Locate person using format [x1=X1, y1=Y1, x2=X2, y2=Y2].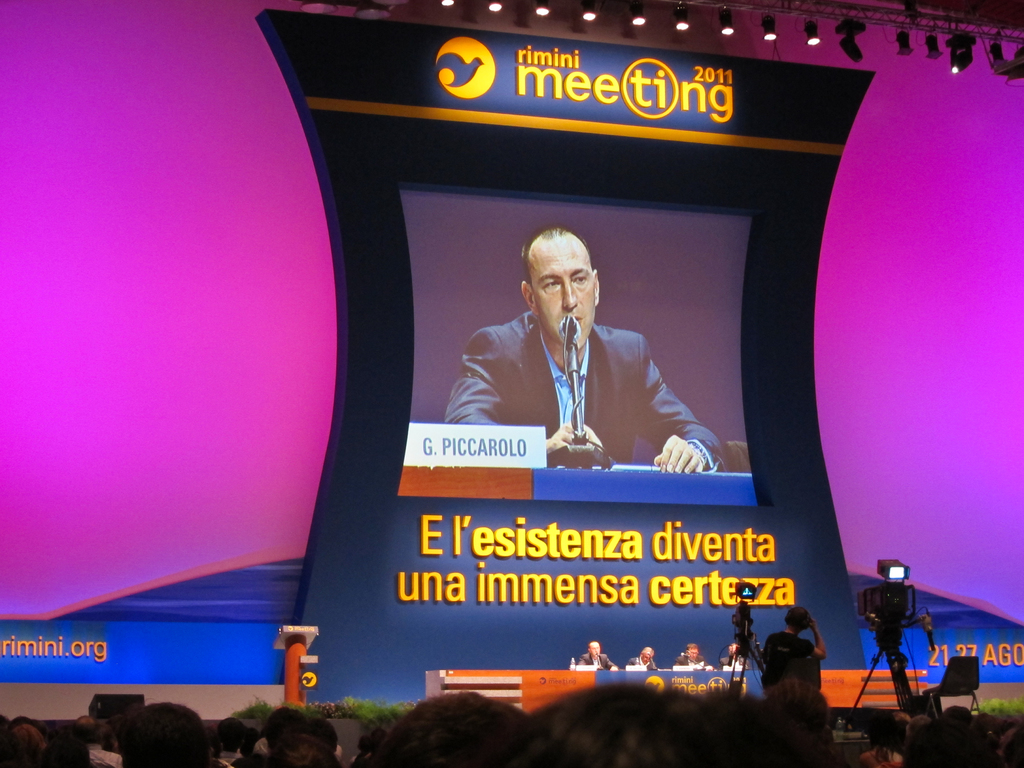
[x1=762, y1=602, x2=827, y2=696].
